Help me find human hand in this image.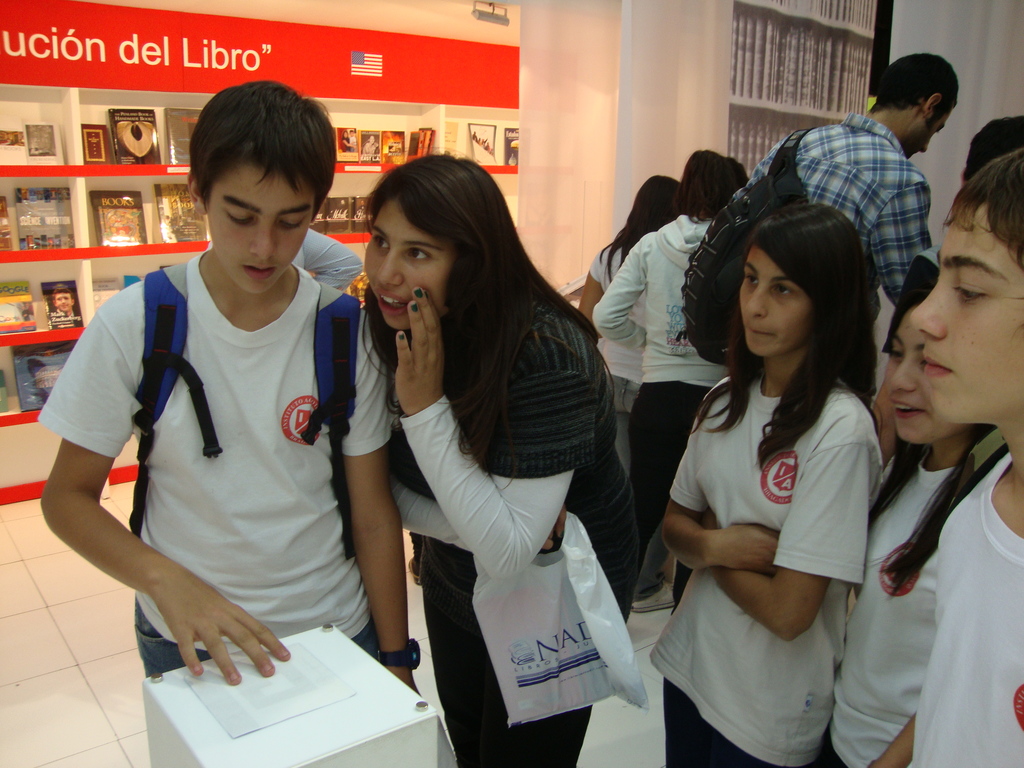
Found it: 542/506/564/557.
